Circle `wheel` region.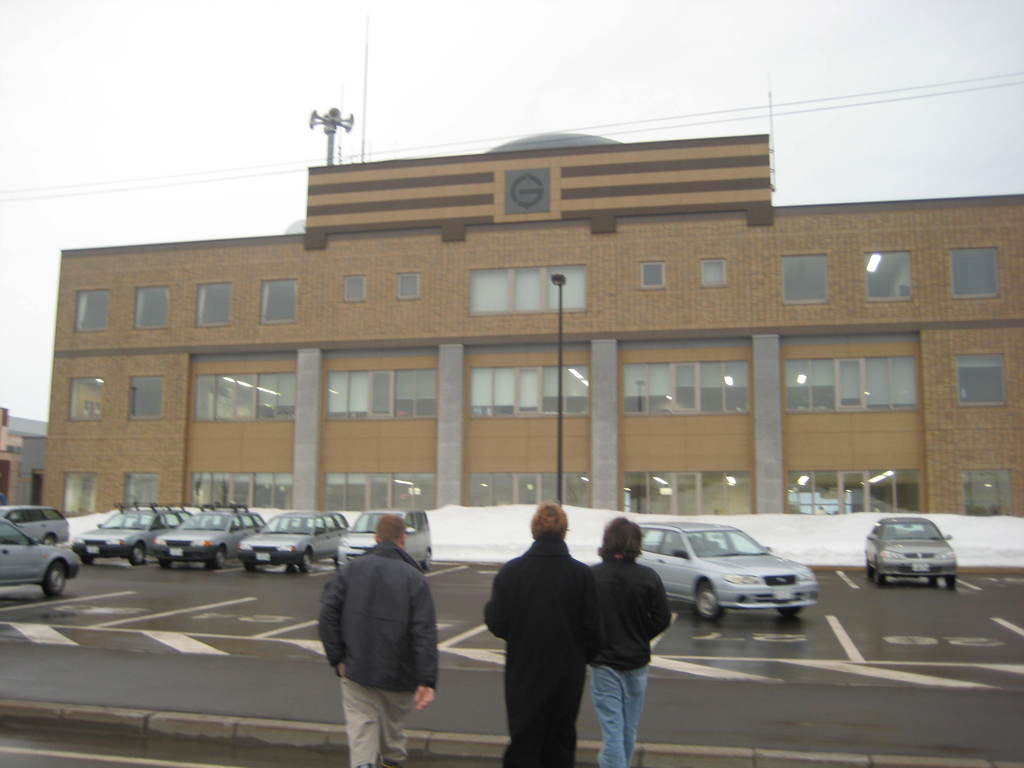
Region: left=948, top=577, right=957, bottom=590.
